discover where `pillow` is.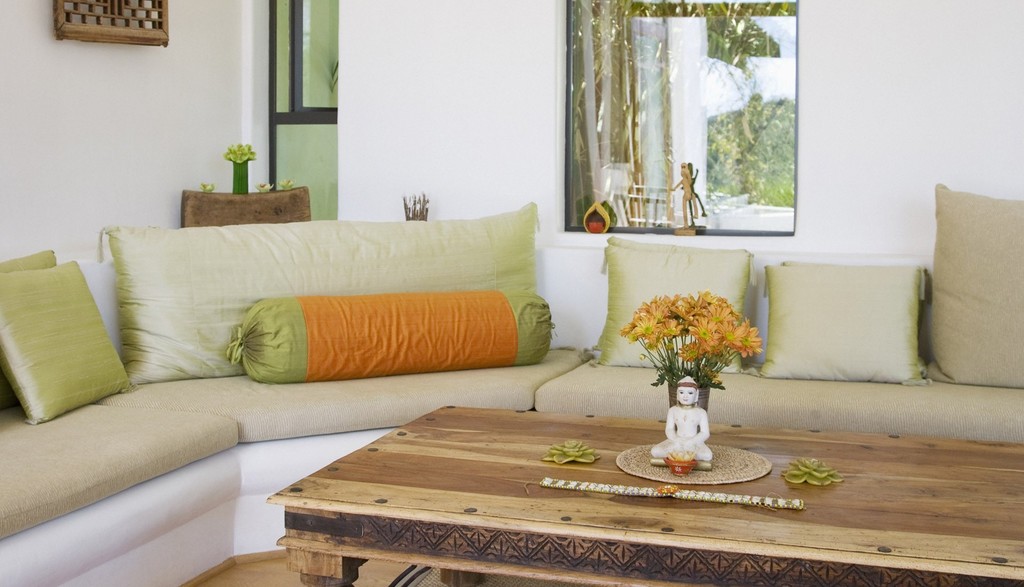
Discovered at box(929, 179, 1023, 392).
